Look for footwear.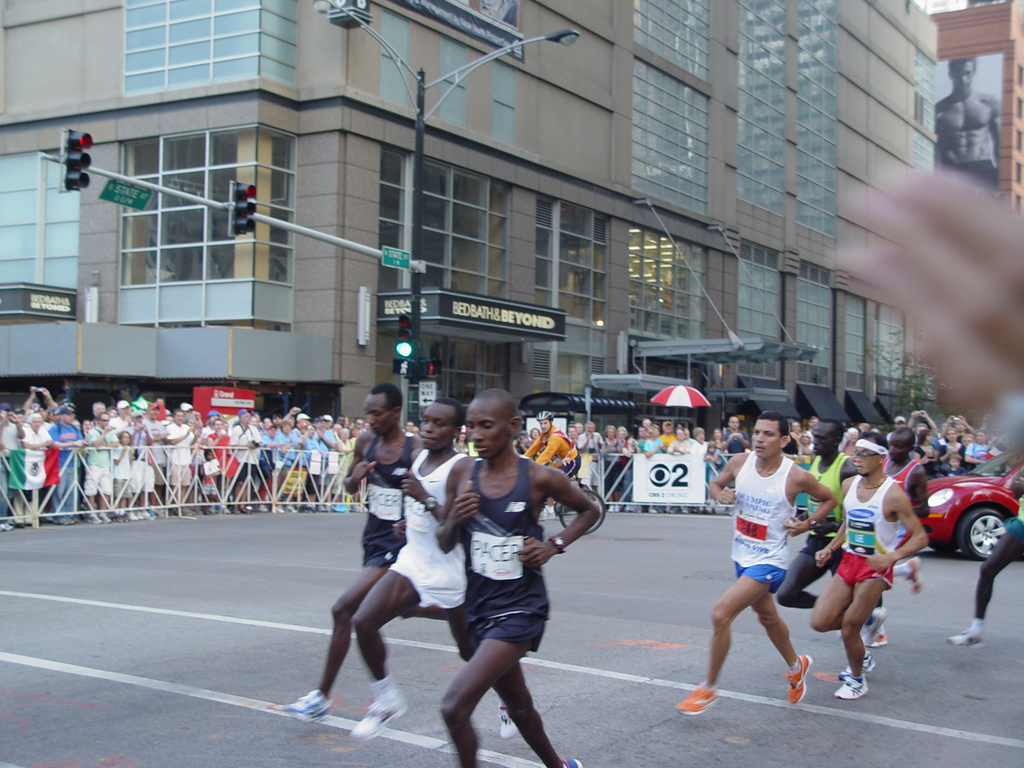
Found: Rect(838, 648, 877, 679).
